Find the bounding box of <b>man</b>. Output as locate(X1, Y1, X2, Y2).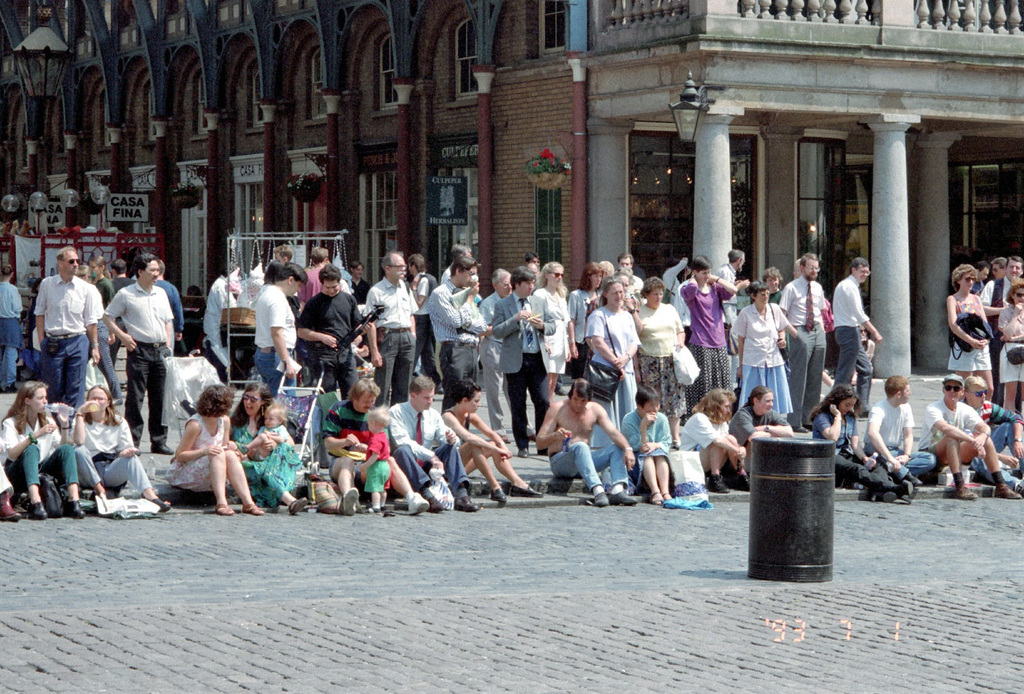
locate(977, 255, 1023, 406).
